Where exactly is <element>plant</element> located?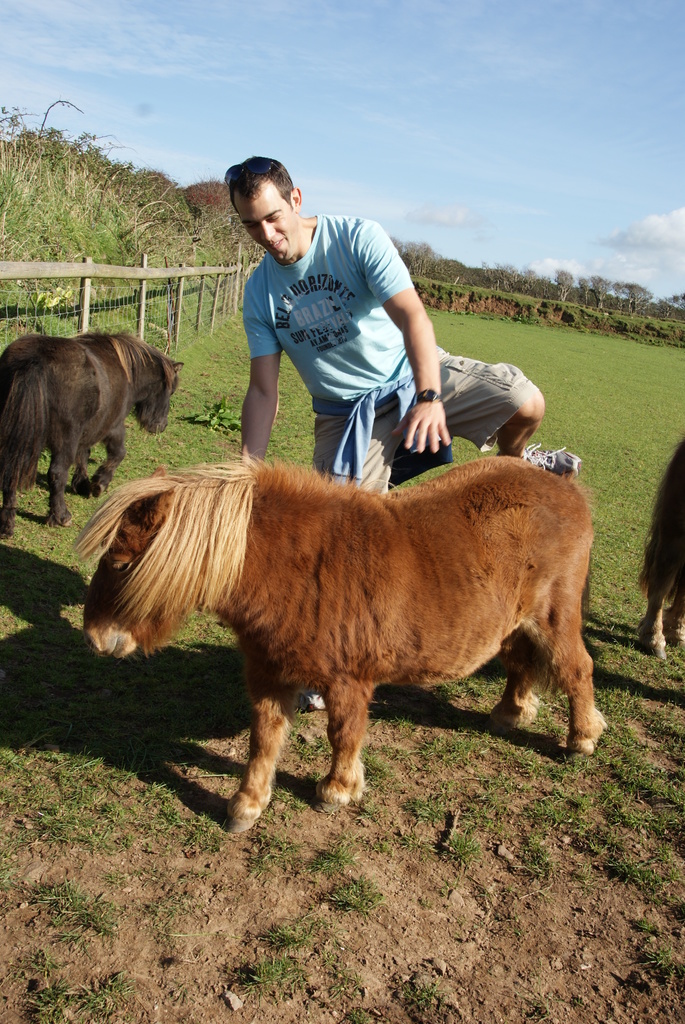
Its bounding box is l=88, t=970, r=158, b=1007.
